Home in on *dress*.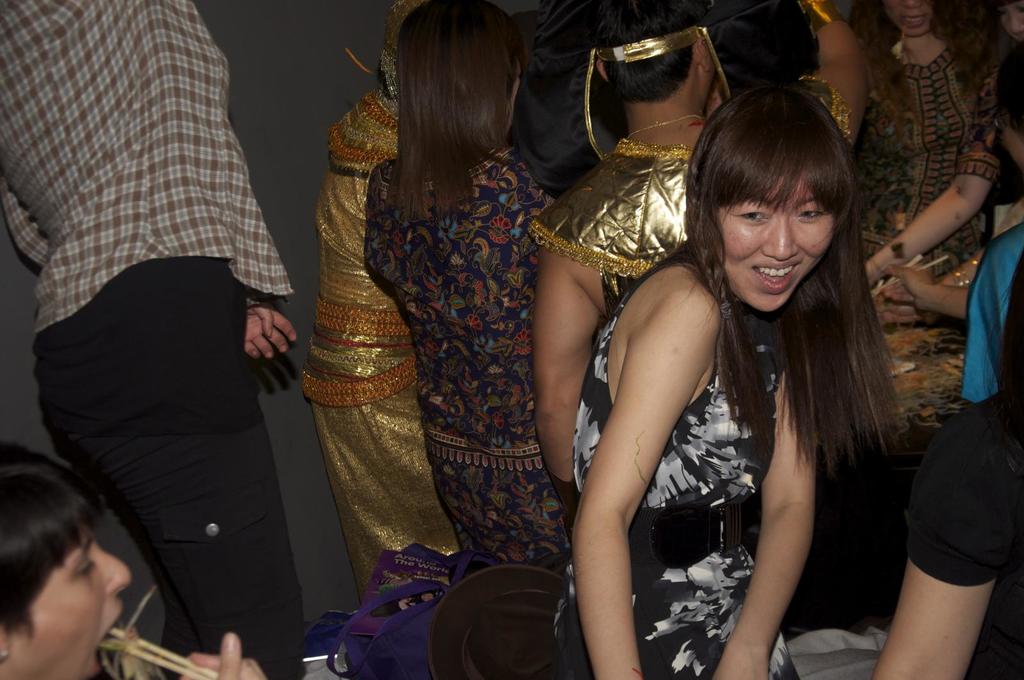
Homed in at locate(367, 149, 582, 570).
